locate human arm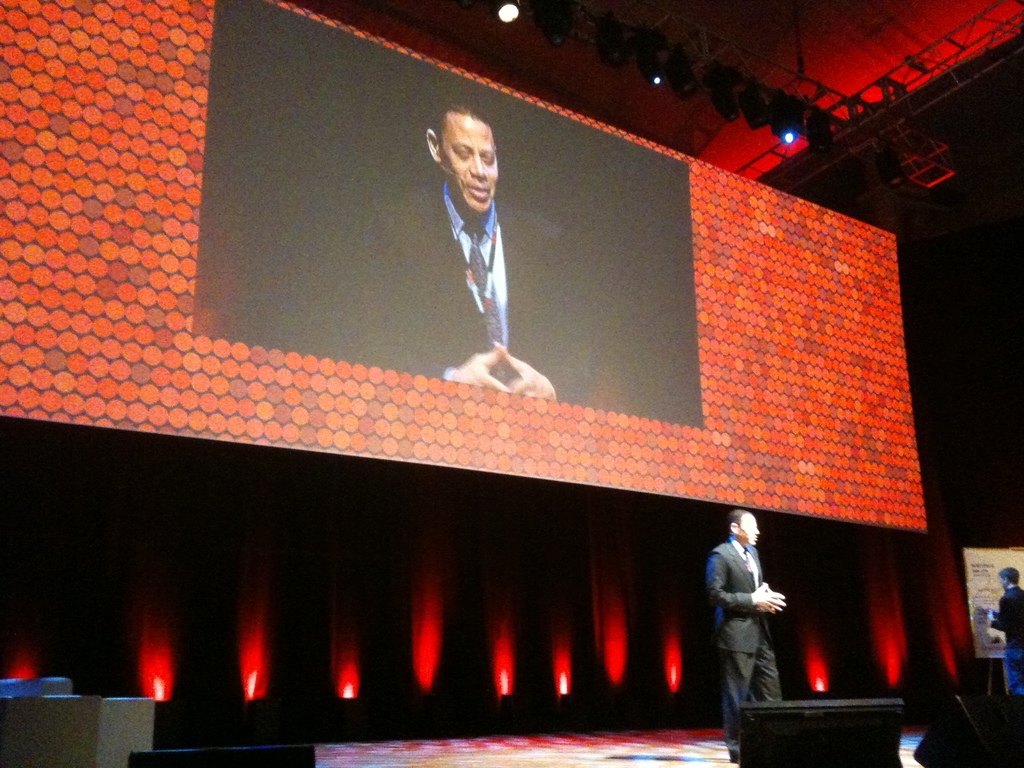
[711,554,790,613]
